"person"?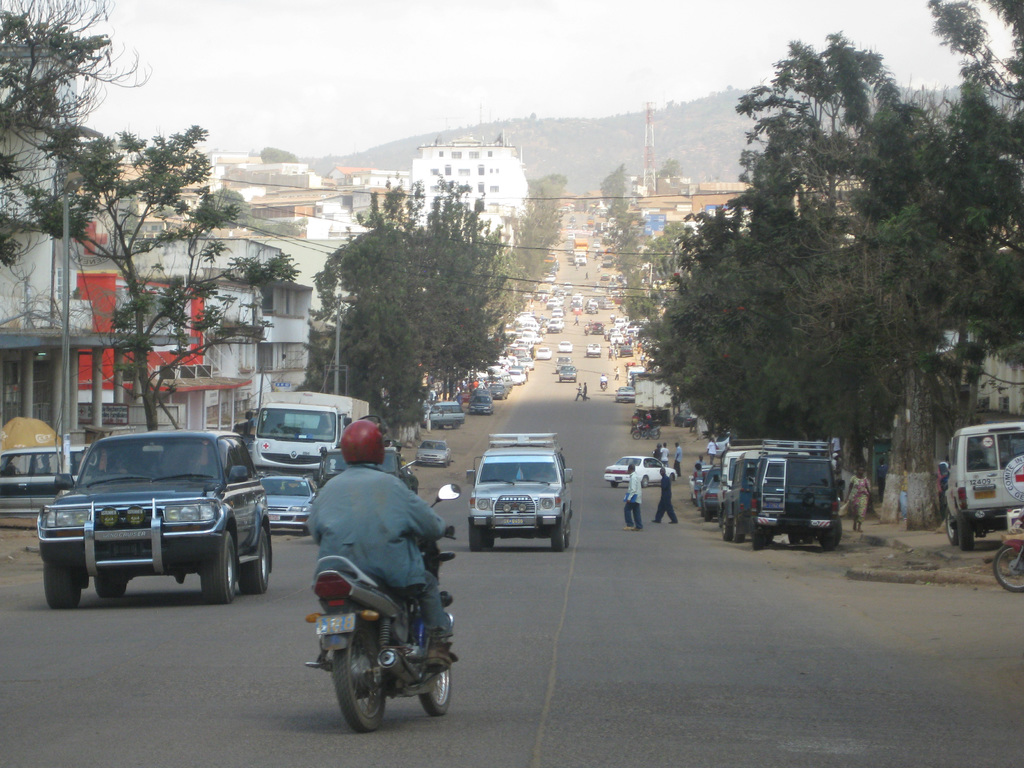
<box>652,443,659,459</box>
